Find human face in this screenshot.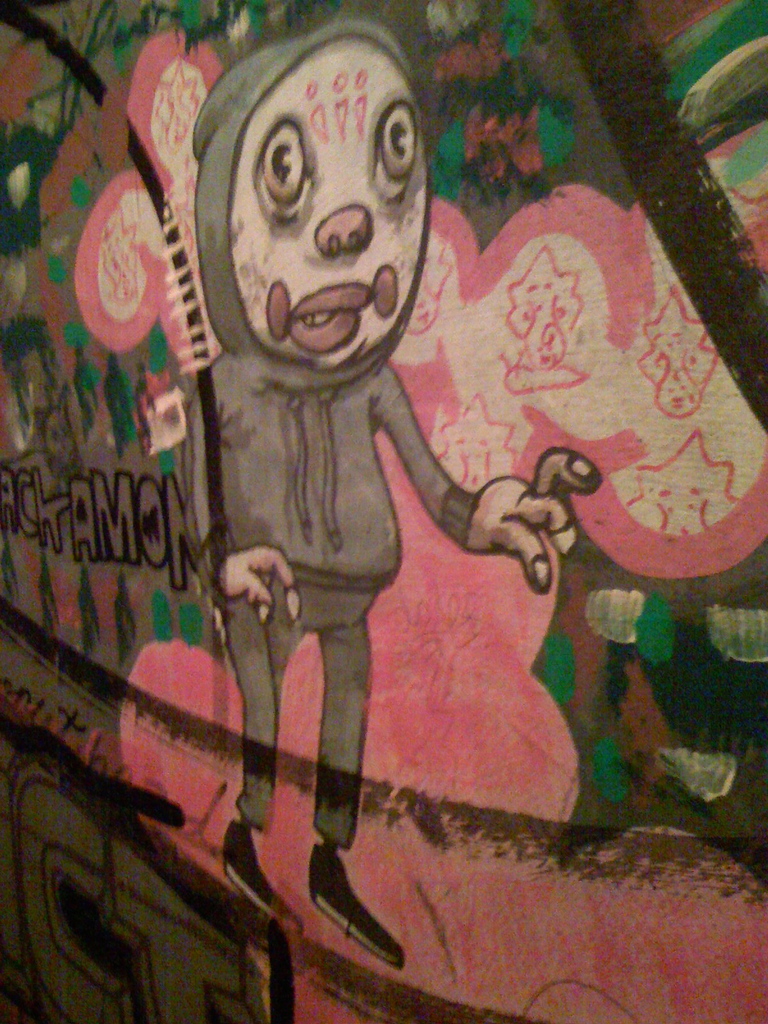
The bounding box for human face is [left=224, top=42, right=432, bottom=371].
